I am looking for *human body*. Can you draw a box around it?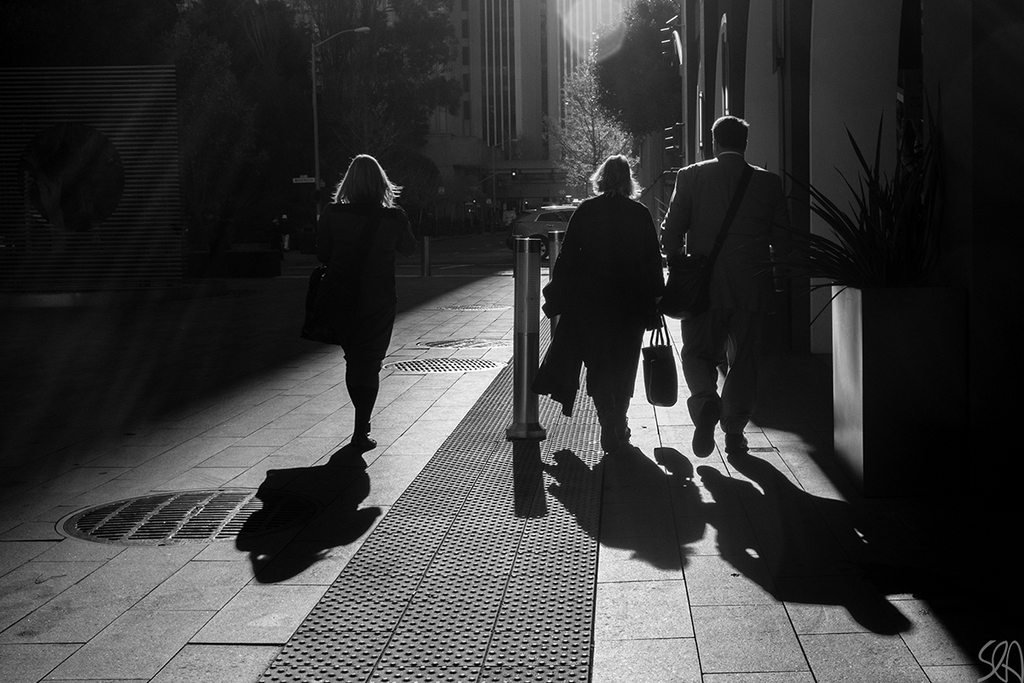
Sure, the bounding box is [661,149,797,458].
